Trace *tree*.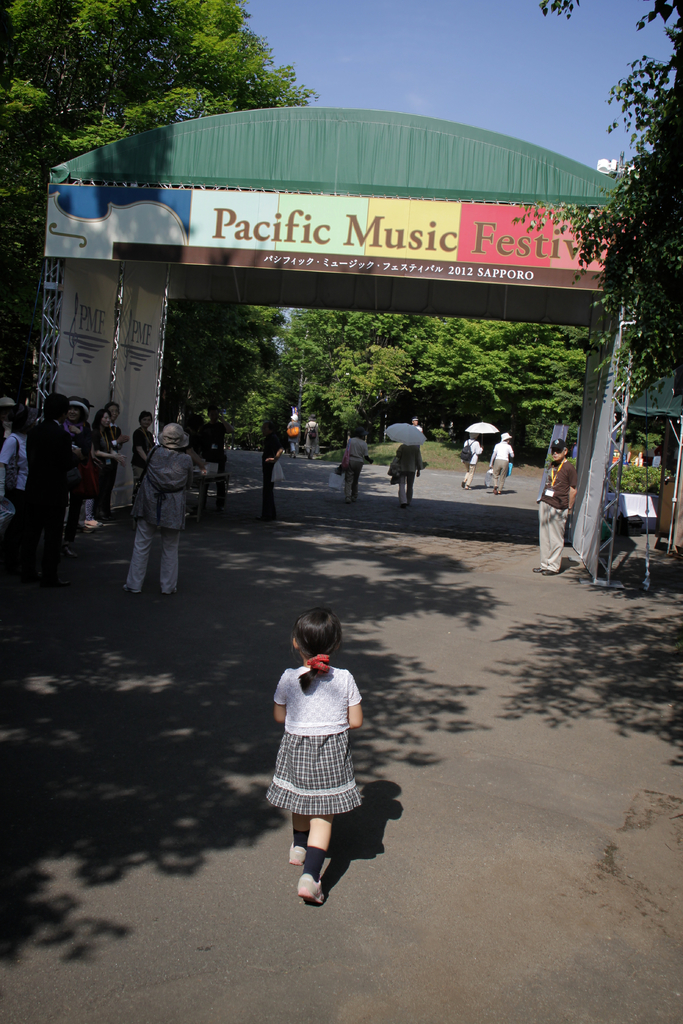
Traced to (left=164, top=301, right=295, bottom=449).
